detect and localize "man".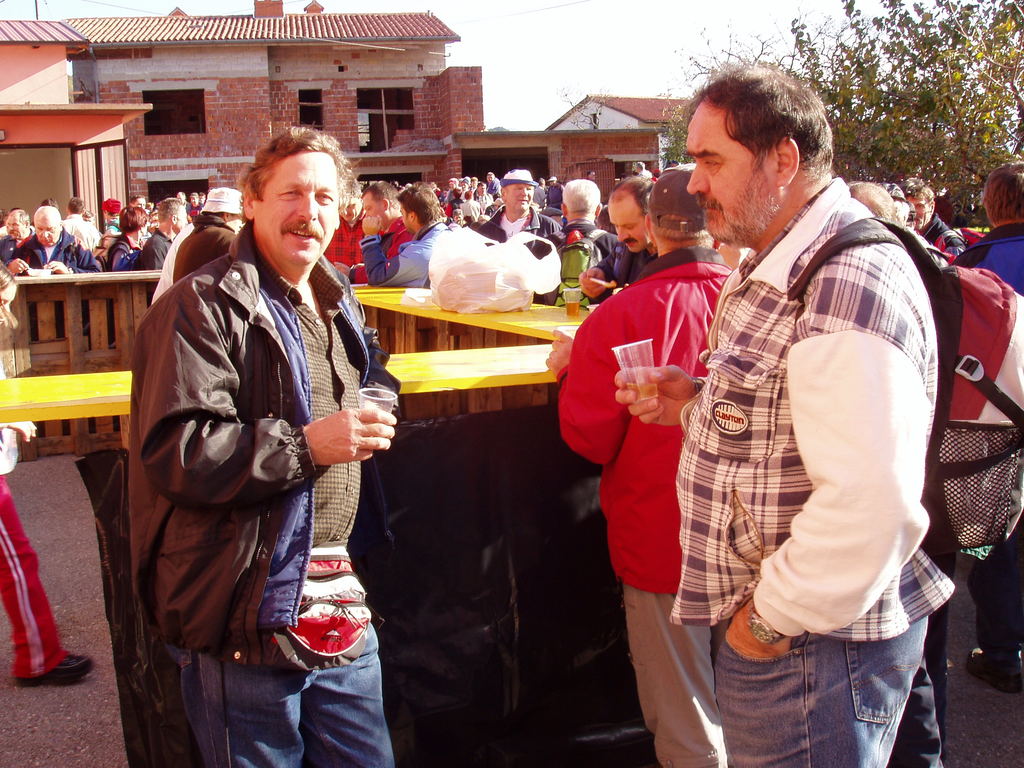
Localized at bbox=[97, 206, 148, 264].
